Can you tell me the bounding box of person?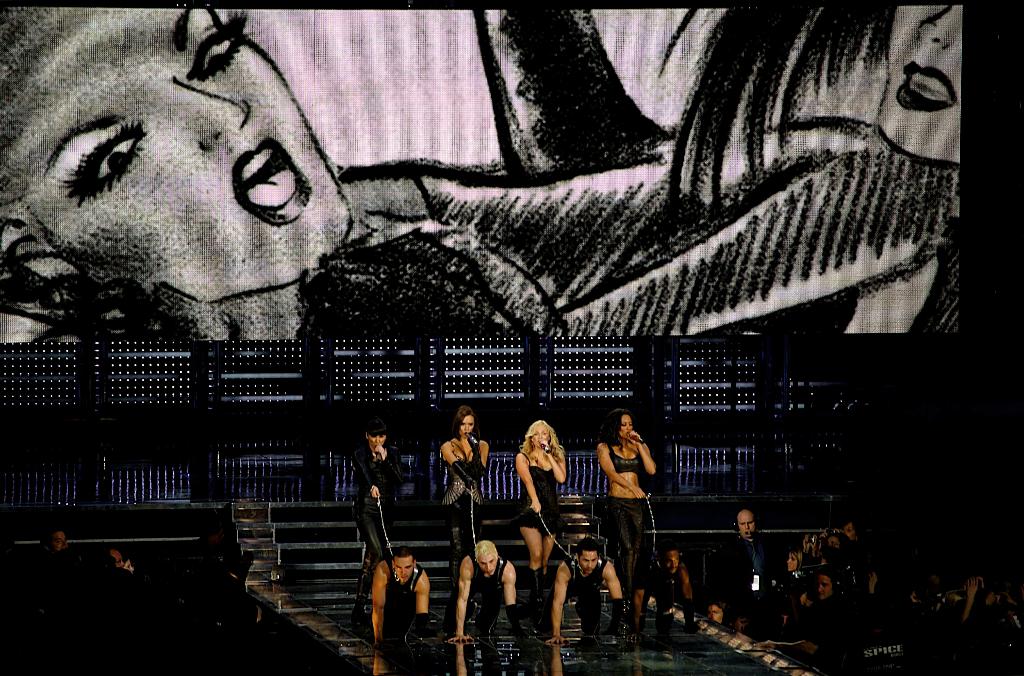
[445,533,534,640].
